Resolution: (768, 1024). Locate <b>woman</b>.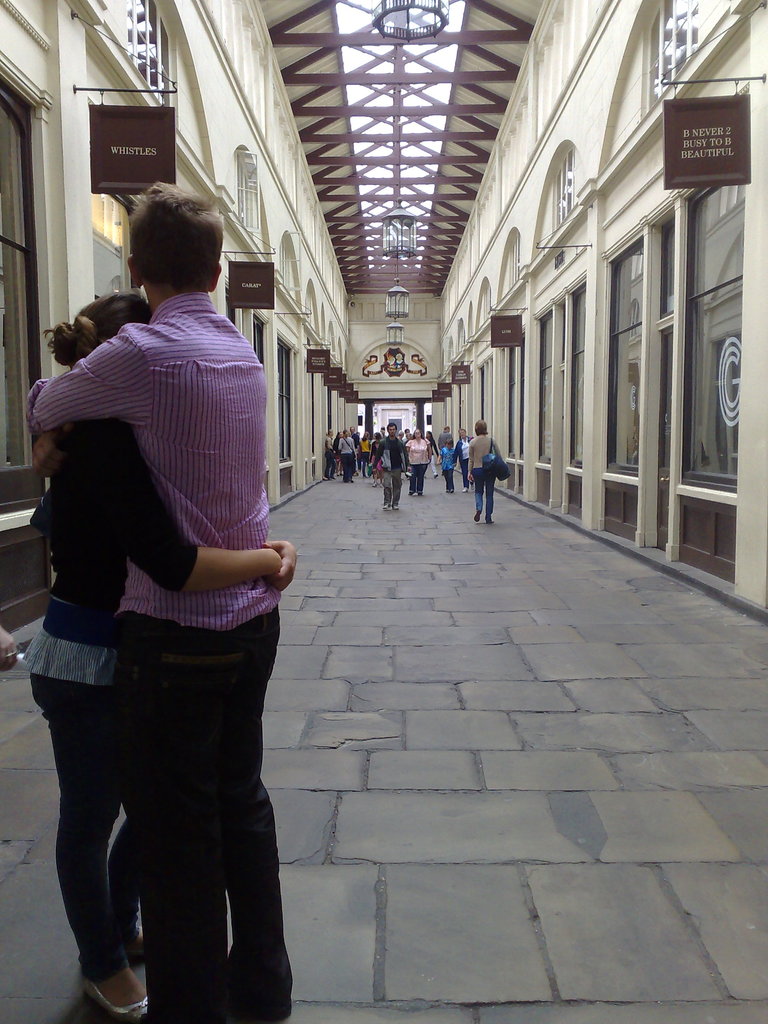
x1=338, y1=430, x2=358, y2=483.
